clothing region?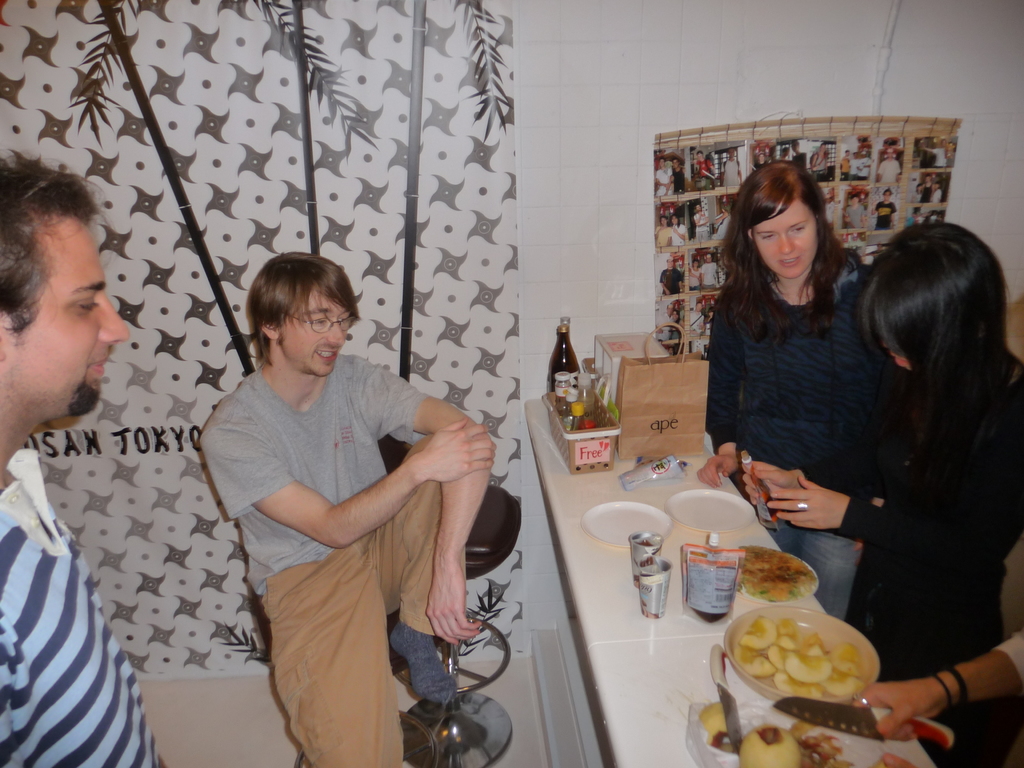
[left=844, top=349, right=1023, bottom=685]
